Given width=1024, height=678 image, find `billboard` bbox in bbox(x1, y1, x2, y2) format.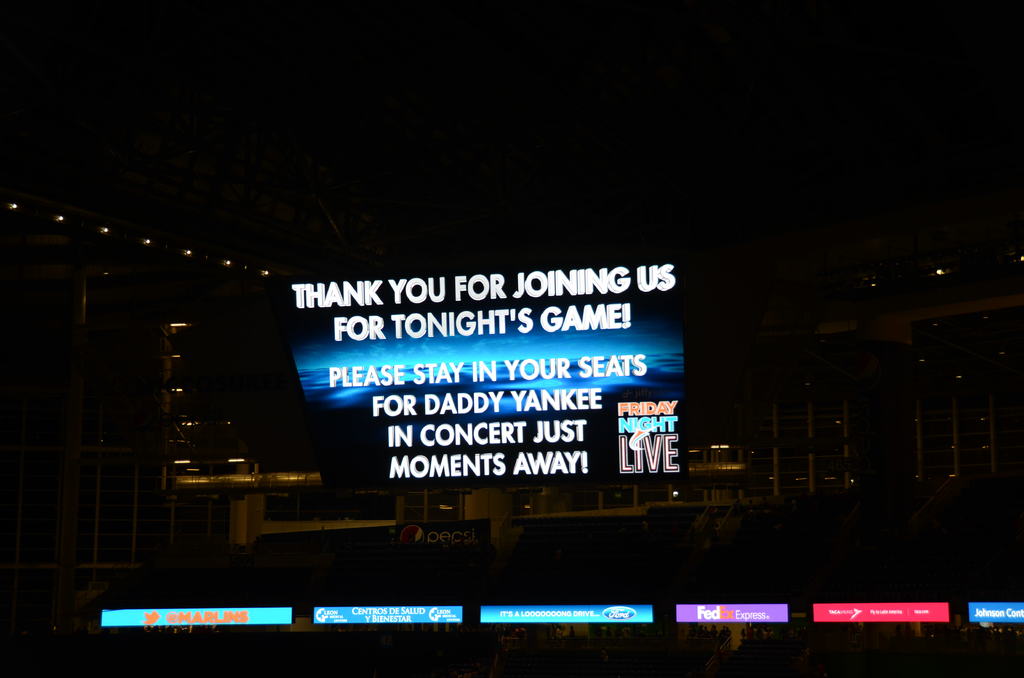
bbox(258, 227, 704, 529).
